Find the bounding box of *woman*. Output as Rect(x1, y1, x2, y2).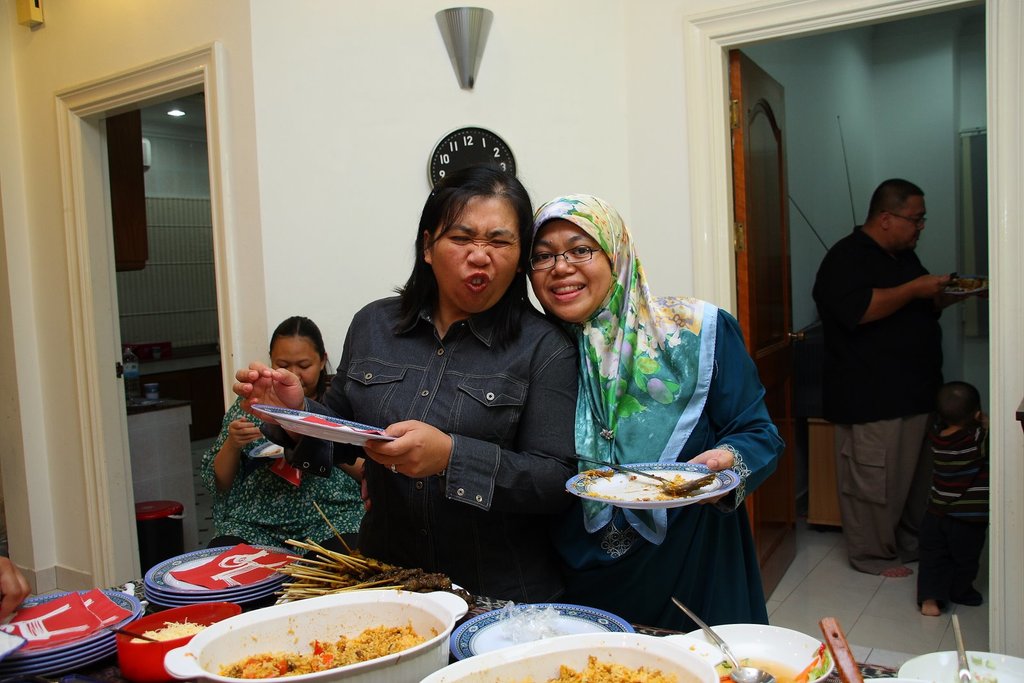
Rect(515, 175, 781, 622).
